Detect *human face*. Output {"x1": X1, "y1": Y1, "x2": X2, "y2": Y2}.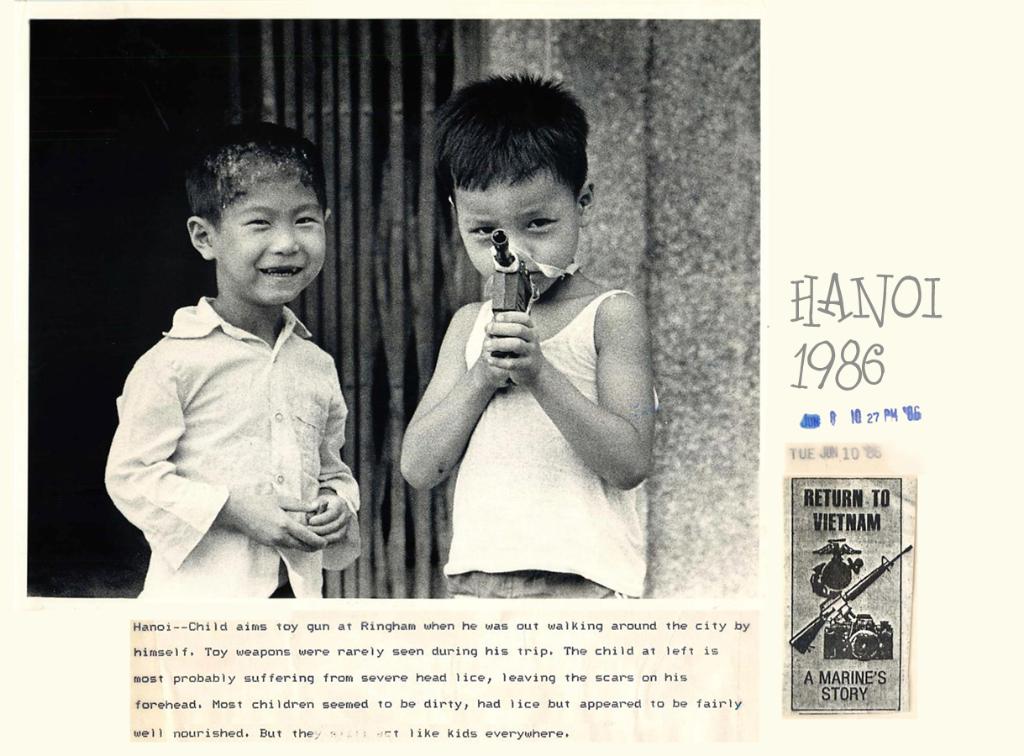
{"x1": 210, "y1": 171, "x2": 330, "y2": 303}.
